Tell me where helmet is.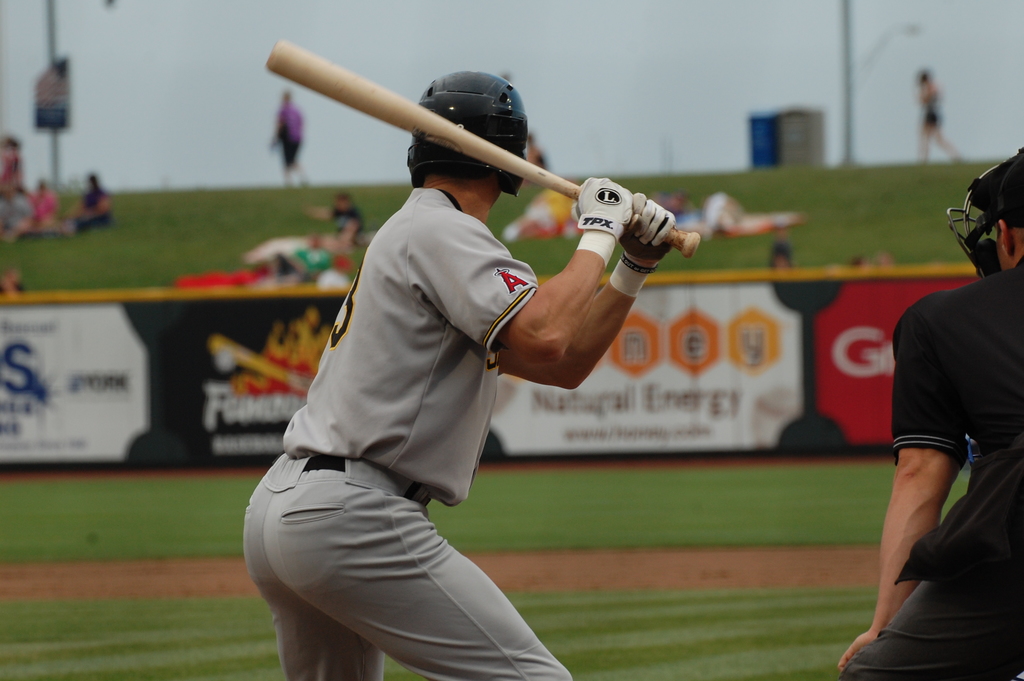
helmet is at left=945, top=145, right=1023, bottom=280.
